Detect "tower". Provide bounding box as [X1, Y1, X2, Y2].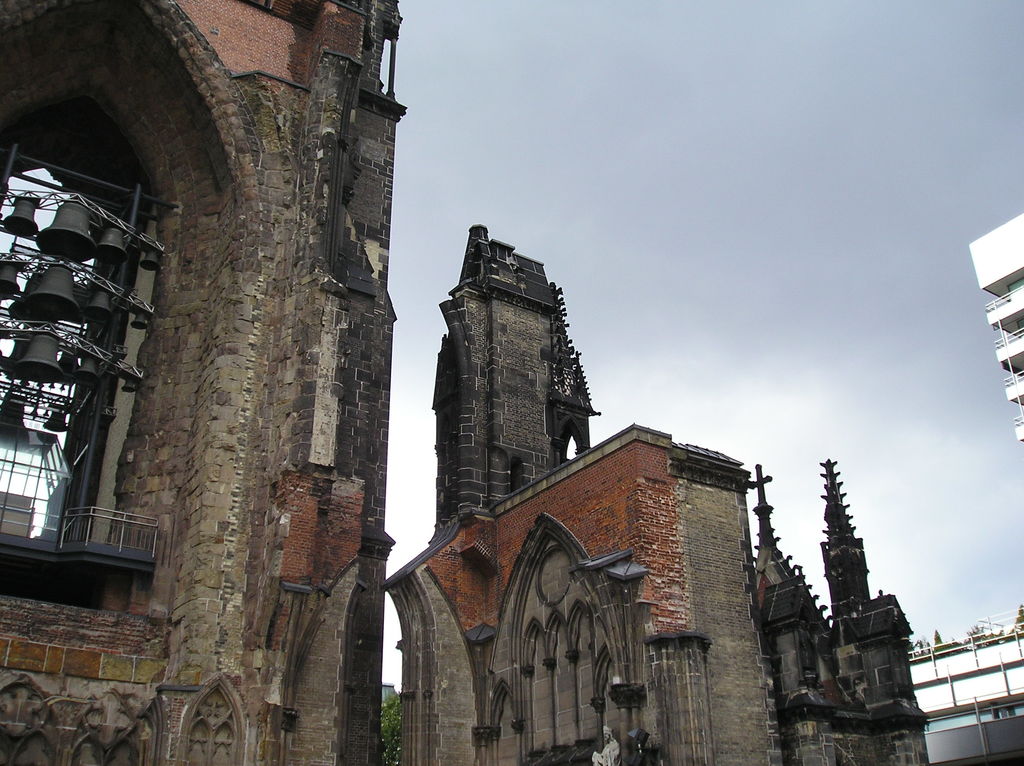
[757, 466, 931, 765].
